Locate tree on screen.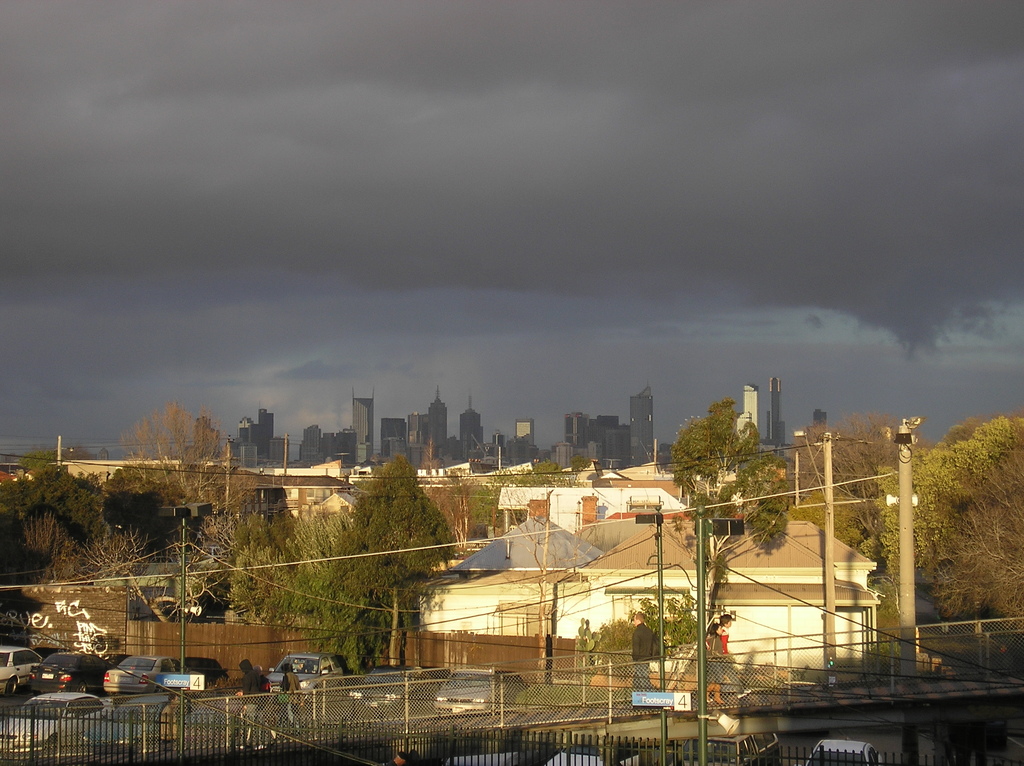
On screen at [left=320, top=445, right=473, bottom=671].
